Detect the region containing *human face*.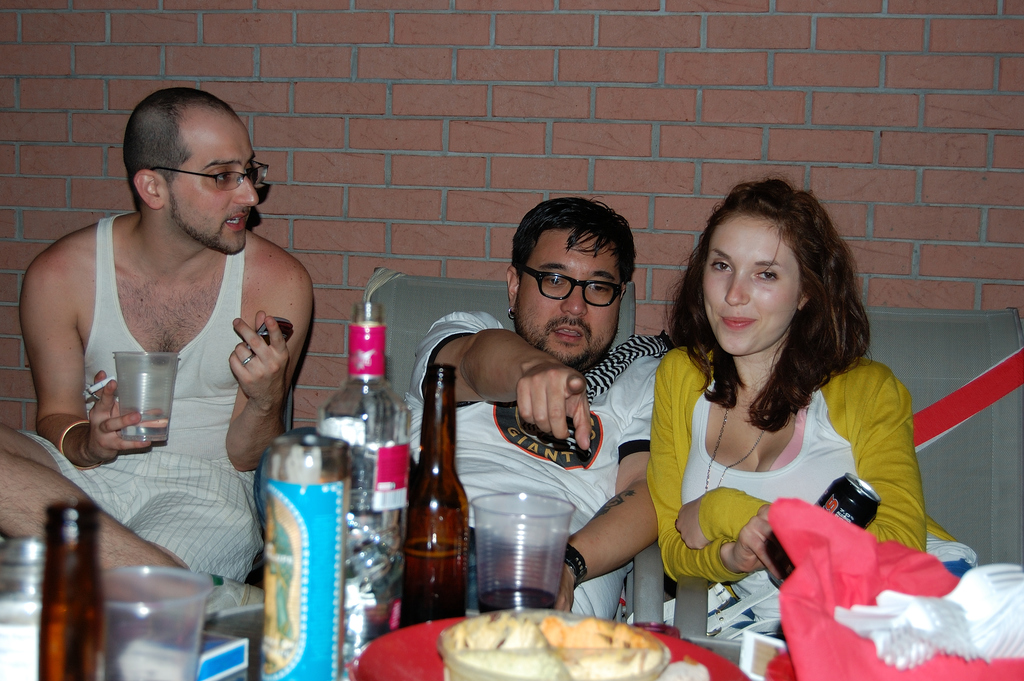
x1=520, y1=229, x2=621, y2=367.
